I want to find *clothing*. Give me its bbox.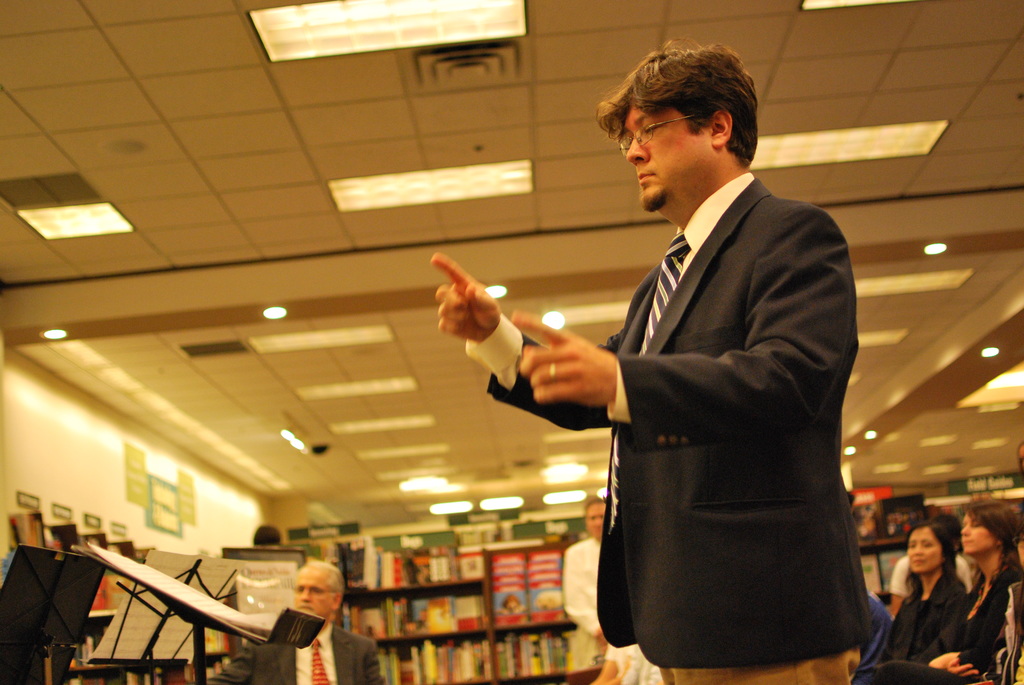
582/635/647/684.
